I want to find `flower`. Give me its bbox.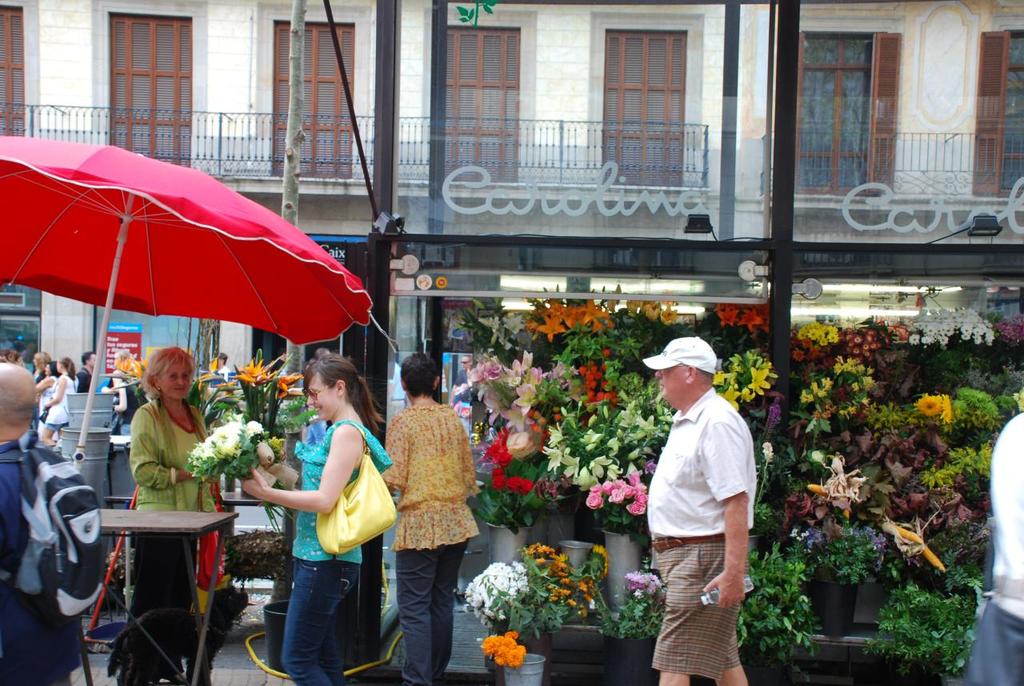
BBox(602, 345, 613, 359).
